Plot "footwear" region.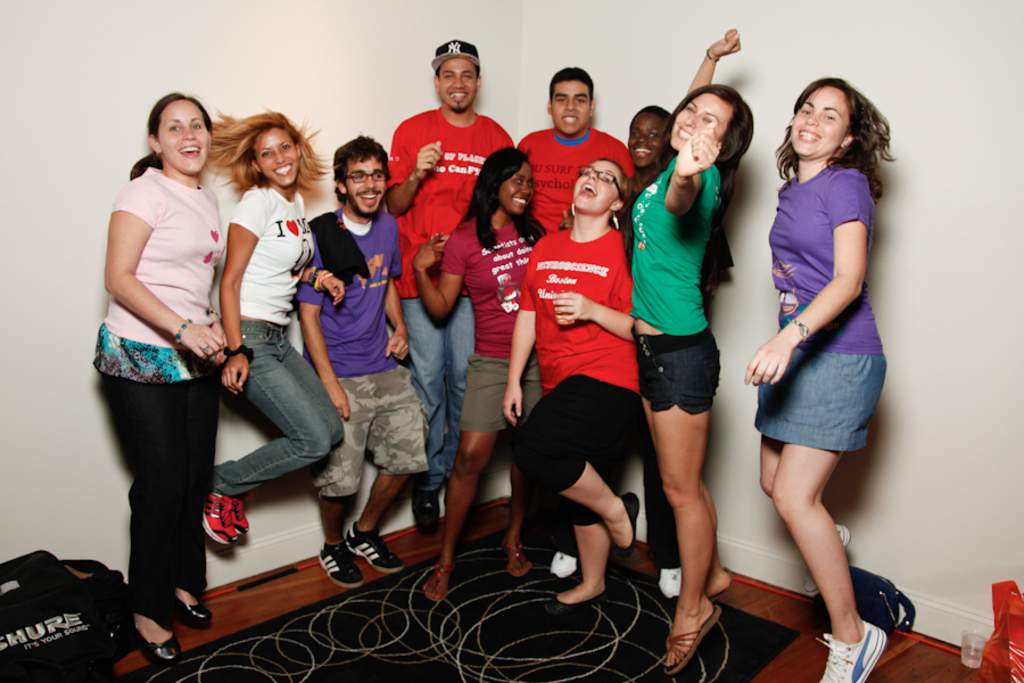
Plotted at pyautogui.locateOnScreen(173, 592, 209, 622).
